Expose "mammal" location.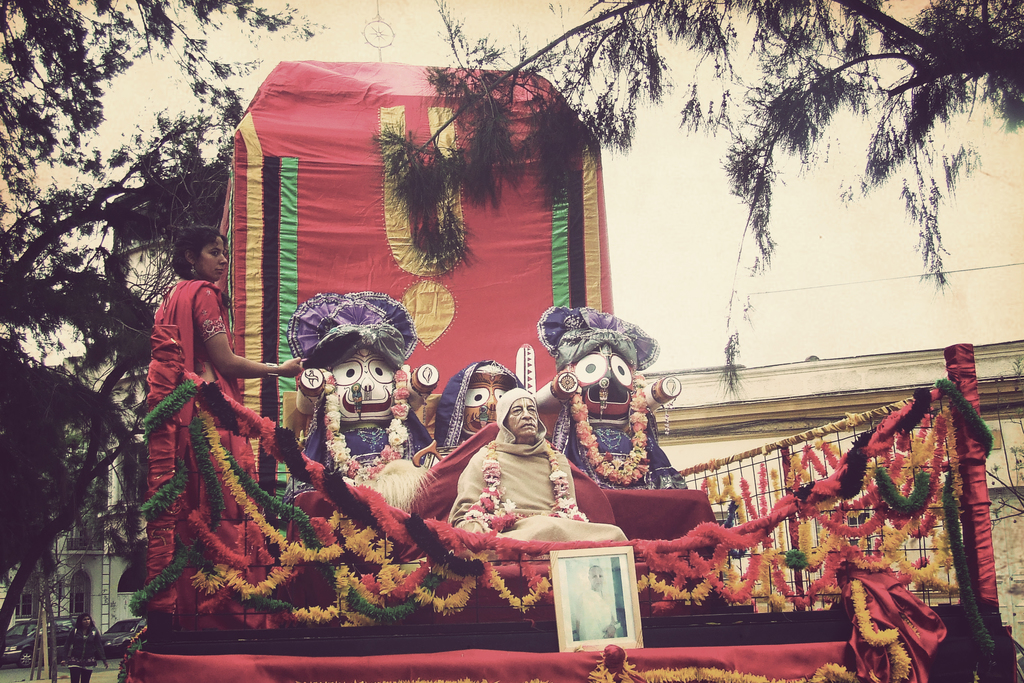
Exposed at 129 228 305 592.
